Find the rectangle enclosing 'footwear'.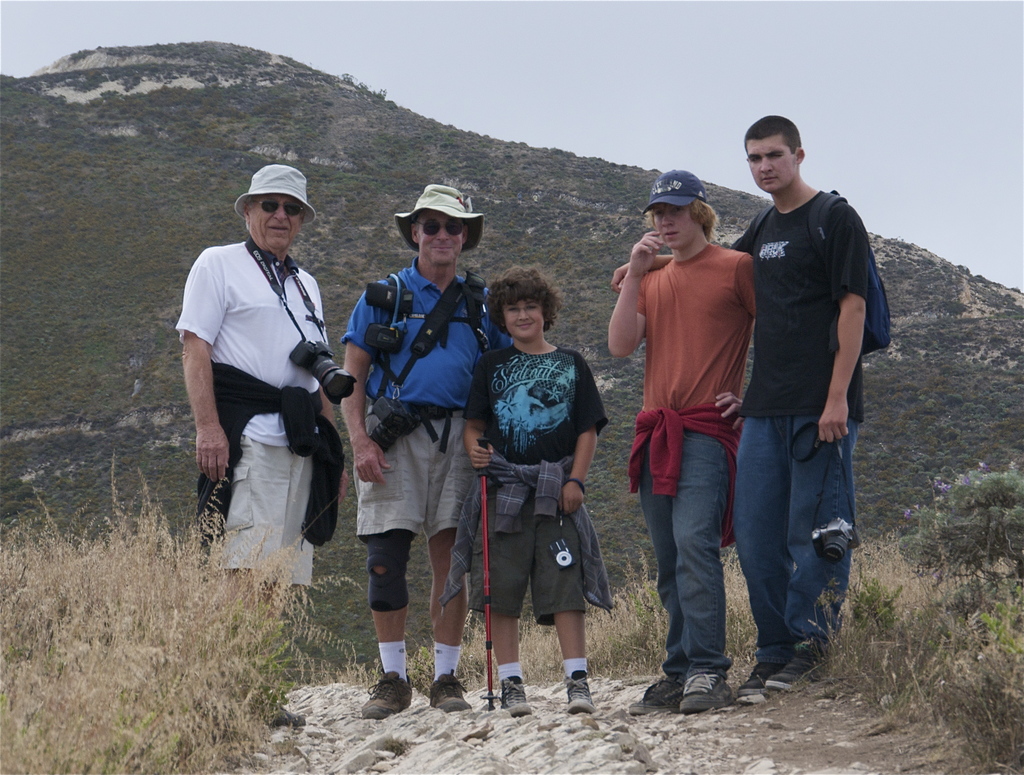
region(682, 674, 728, 708).
